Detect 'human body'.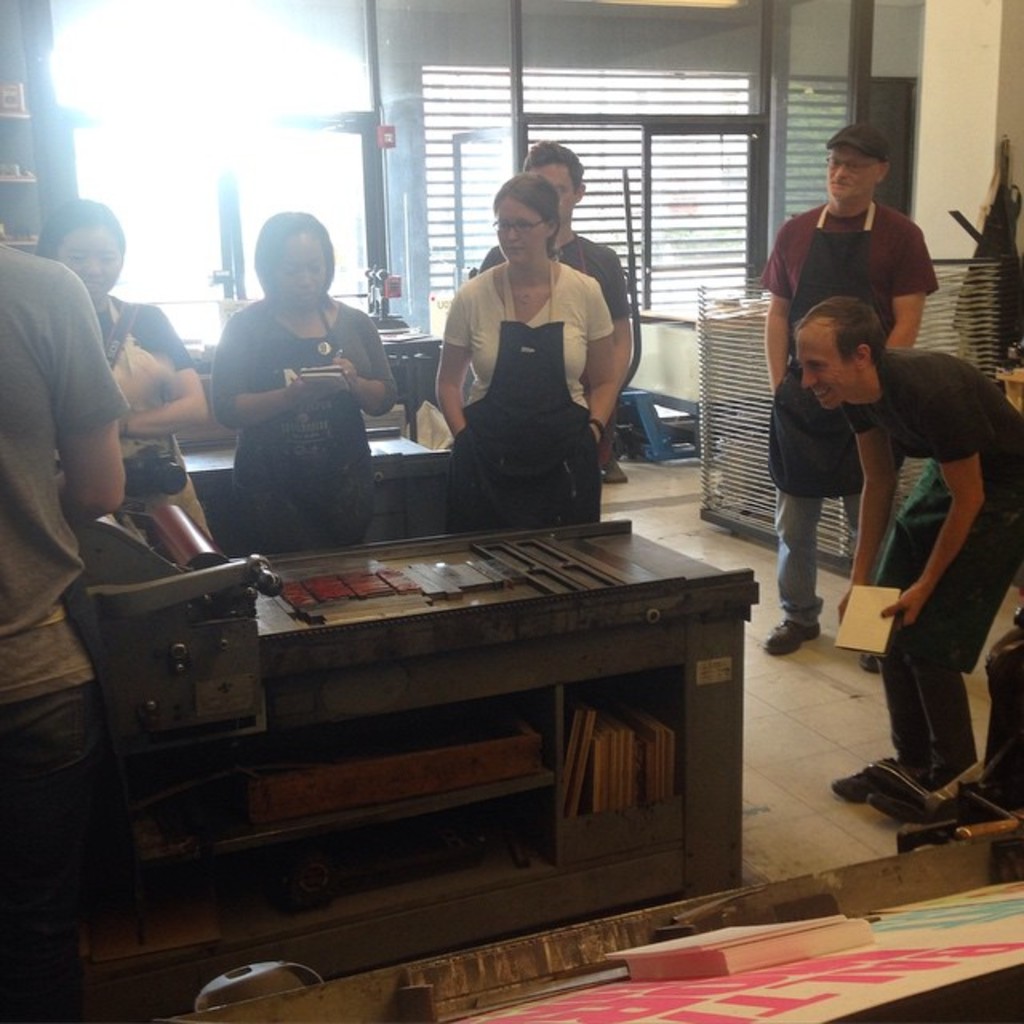
Detected at 790:291:1022:819.
